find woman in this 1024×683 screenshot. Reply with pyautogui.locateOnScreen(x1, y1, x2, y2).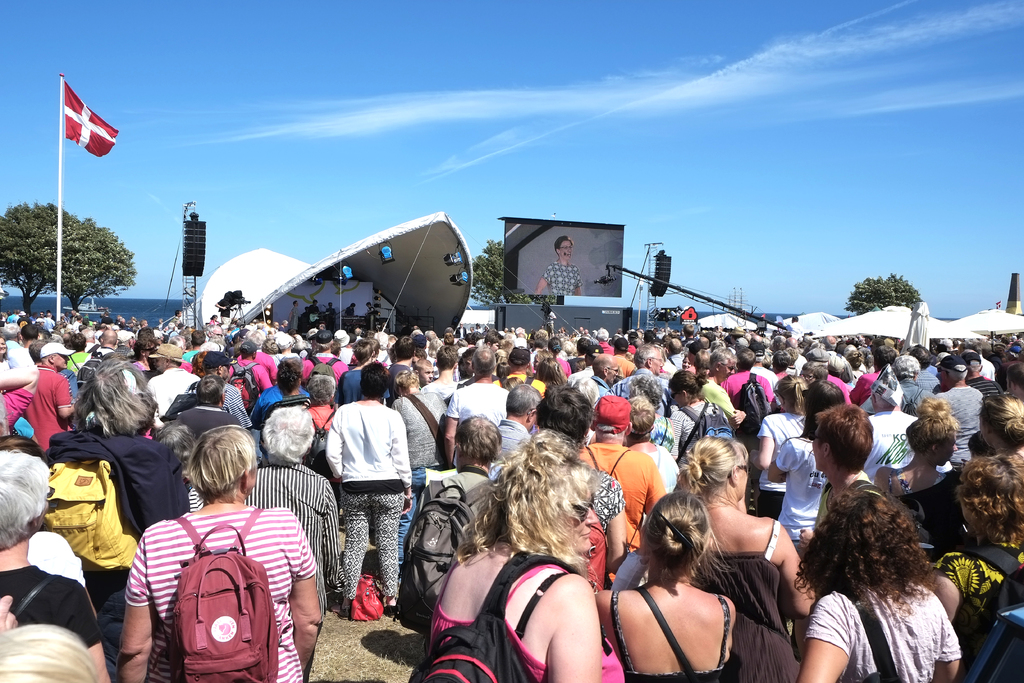
pyautogui.locateOnScreen(392, 368, 449, 577).
